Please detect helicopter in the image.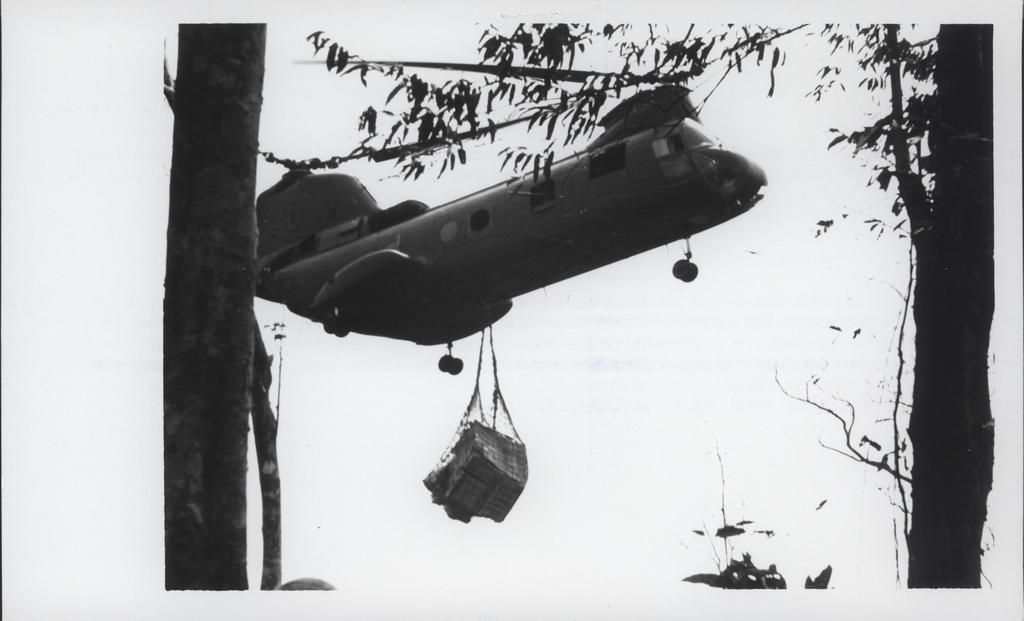
pyautogui.locateOnScreen(159, 20, 812, 376).
